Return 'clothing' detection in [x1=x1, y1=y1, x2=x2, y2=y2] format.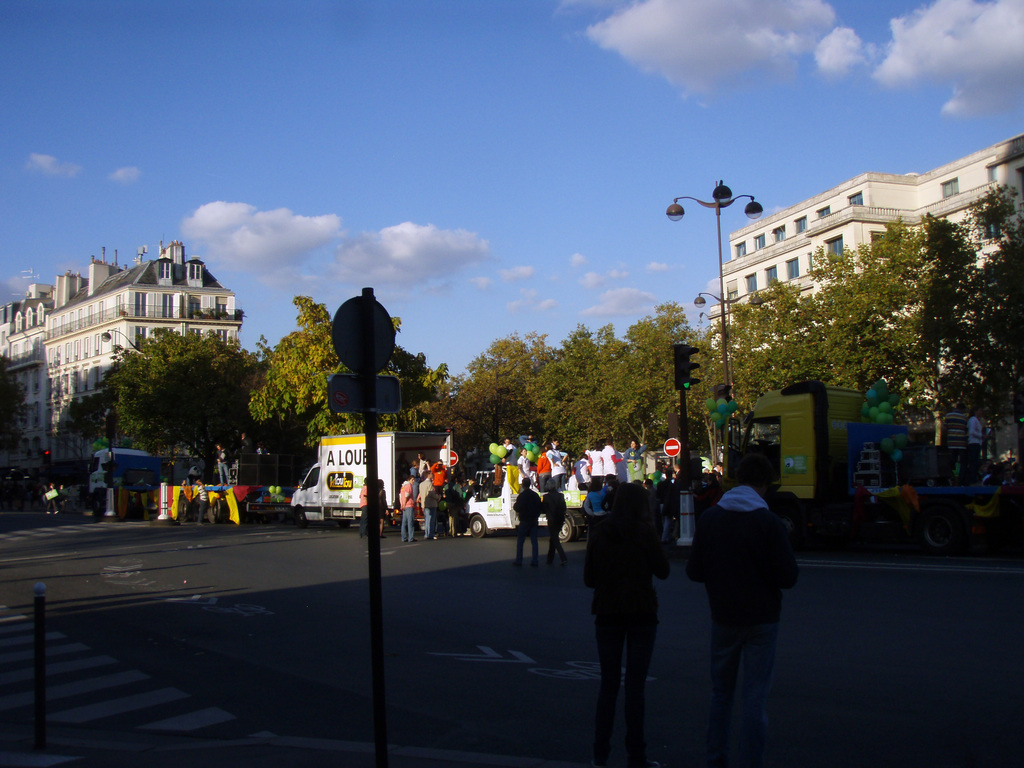
[x1=586, y1=447, x2=606, y2=482].
